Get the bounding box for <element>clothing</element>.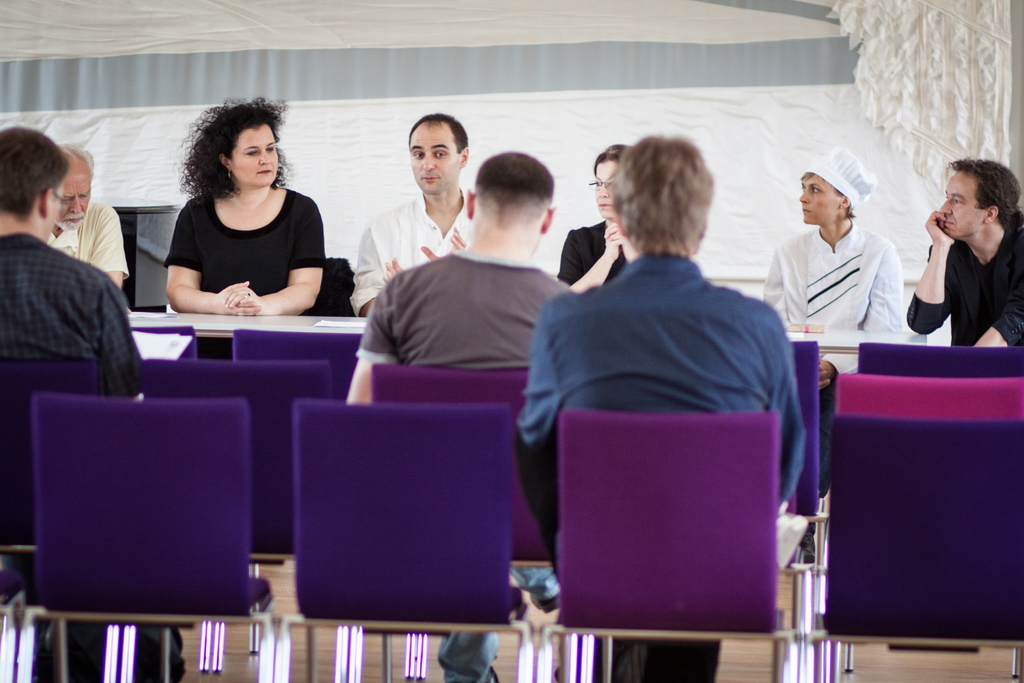
locate(513, 258, 828, 682).
